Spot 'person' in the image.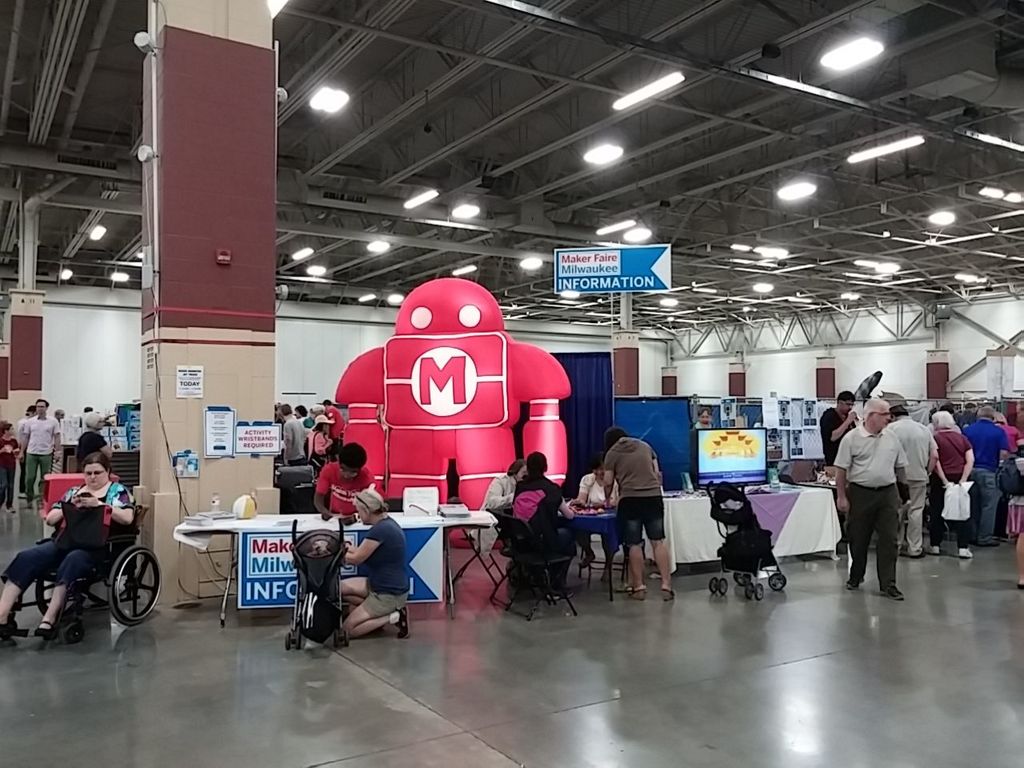
'person' found at 2, 446, 134, 646.
